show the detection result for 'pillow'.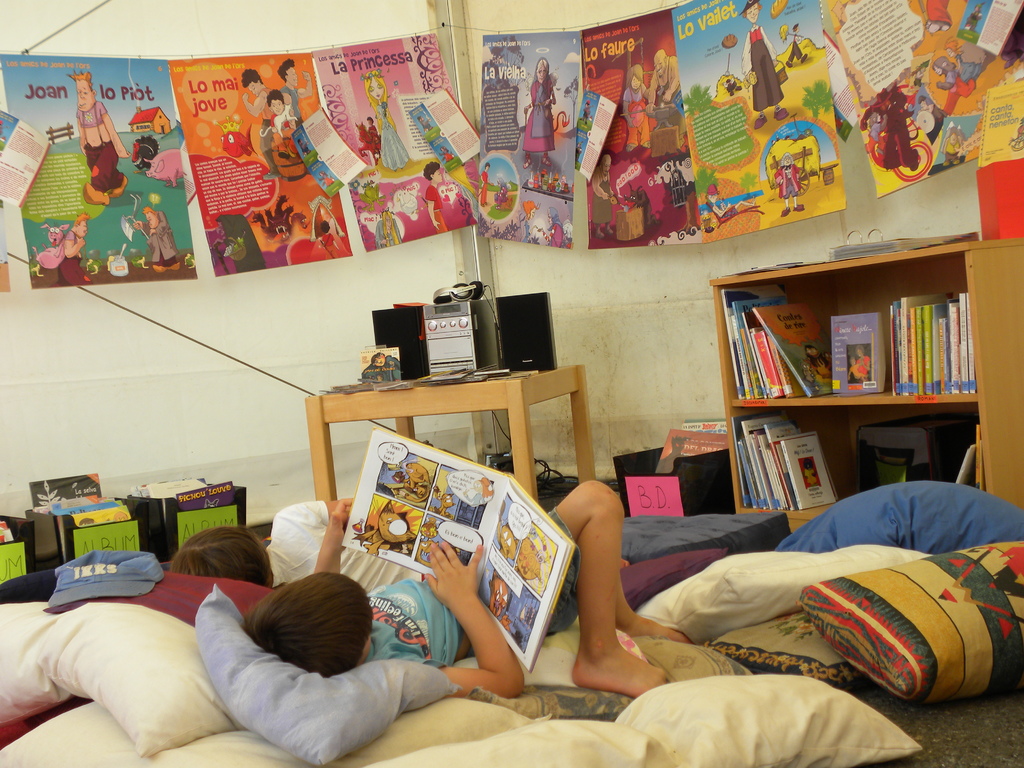
<region>195, 584, 456, 767</region>.
